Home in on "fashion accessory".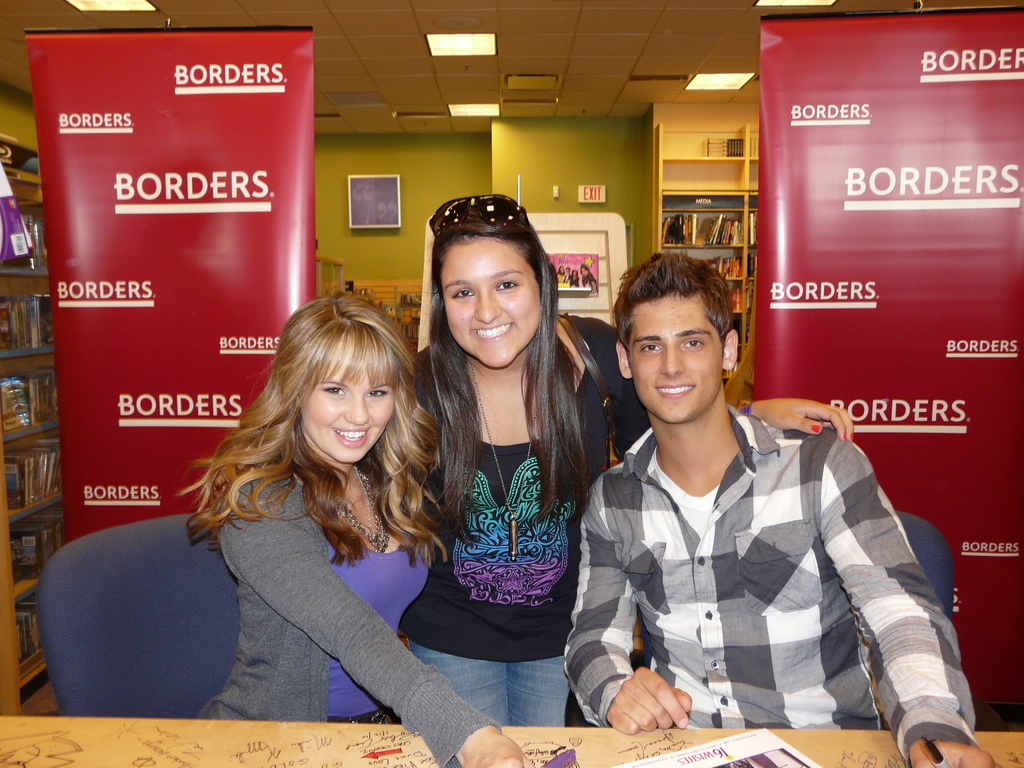
Homed in at bbox=(557, 312, 621, 436).
